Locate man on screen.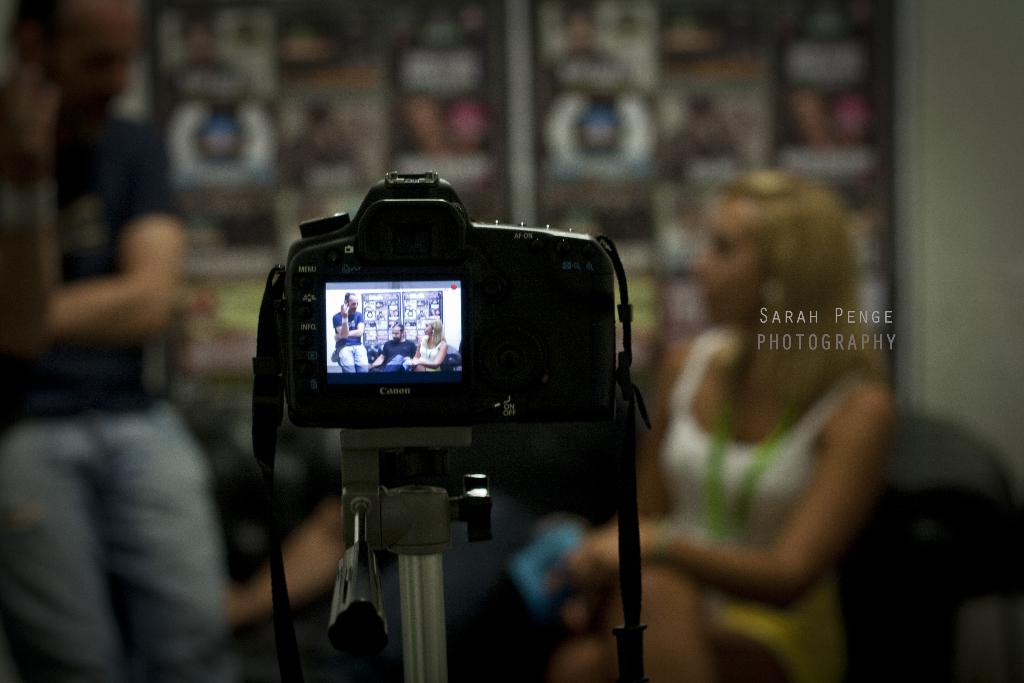
On screen at (left=0, top=0, right=255, bottom=682).
